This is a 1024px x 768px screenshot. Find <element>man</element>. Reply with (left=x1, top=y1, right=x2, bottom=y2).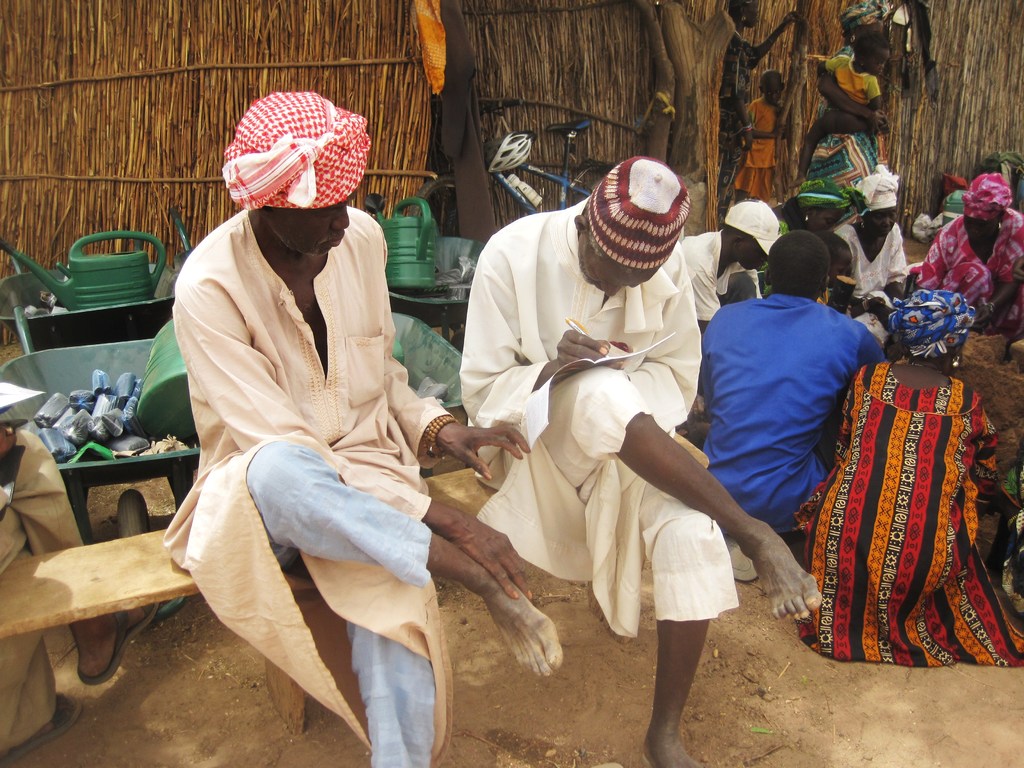
(left=675, top=200, right=781, bottom=335).
